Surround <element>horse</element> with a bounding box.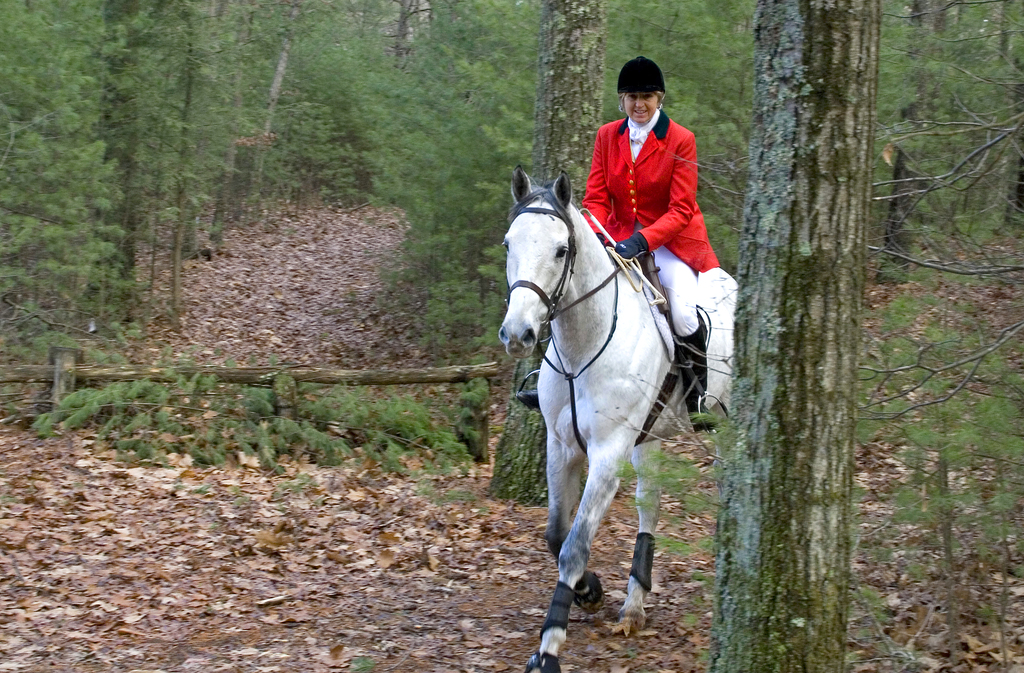
493 165 741 672.
